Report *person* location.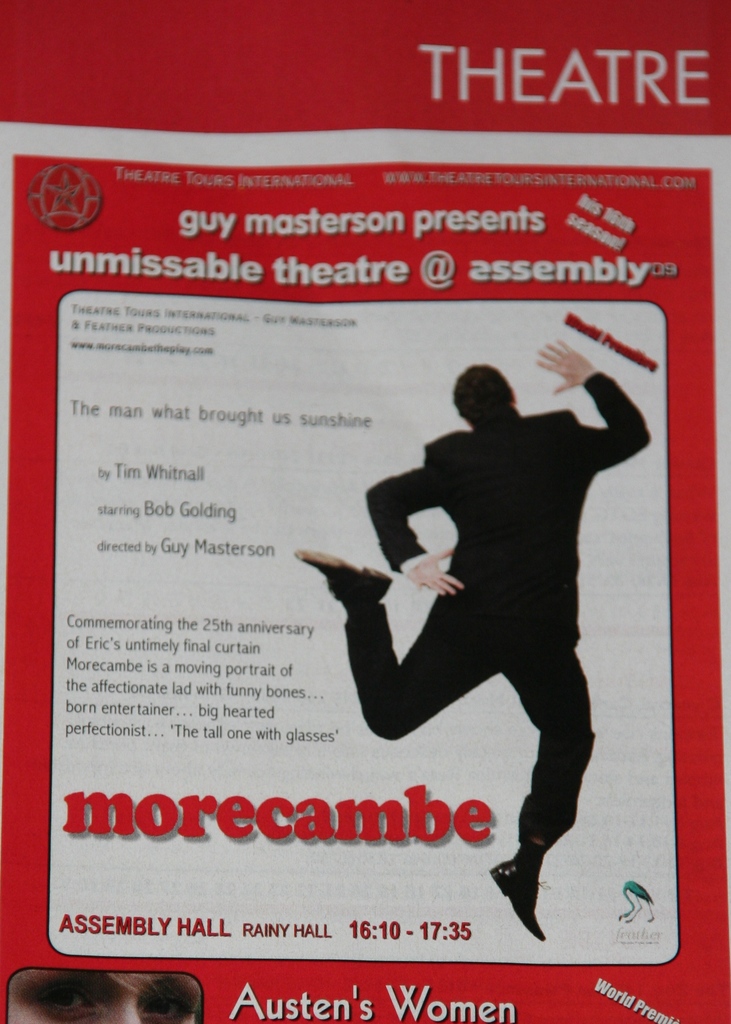
Report: {"x1": 358, "y1": 303, "x2": 647, "y2": 922}.
